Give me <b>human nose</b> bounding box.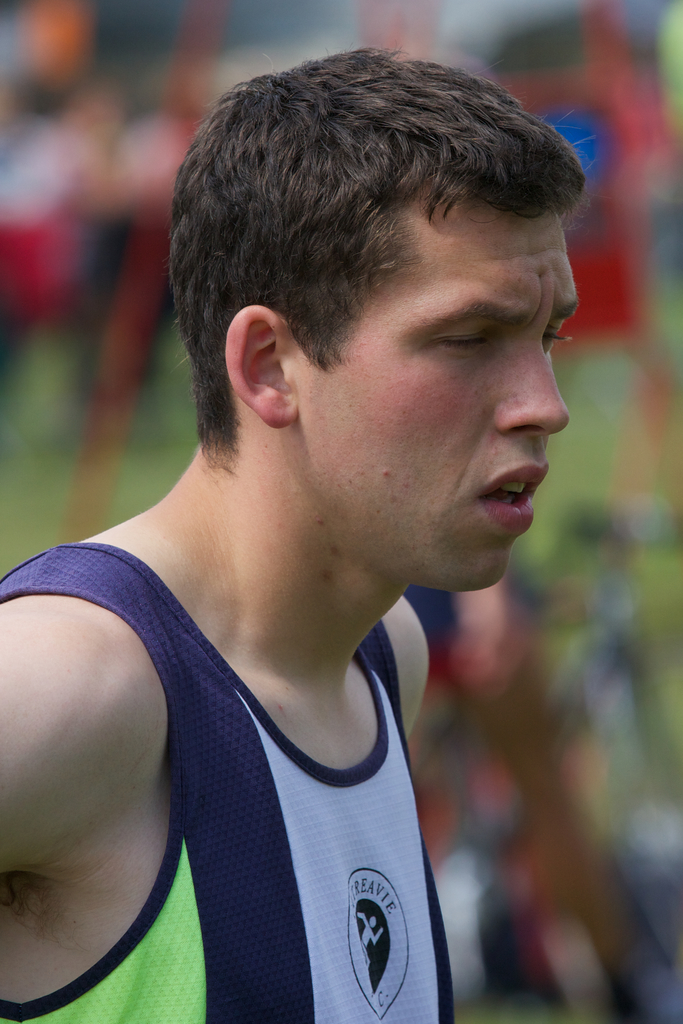
crop(491, 345, 570, 434).
